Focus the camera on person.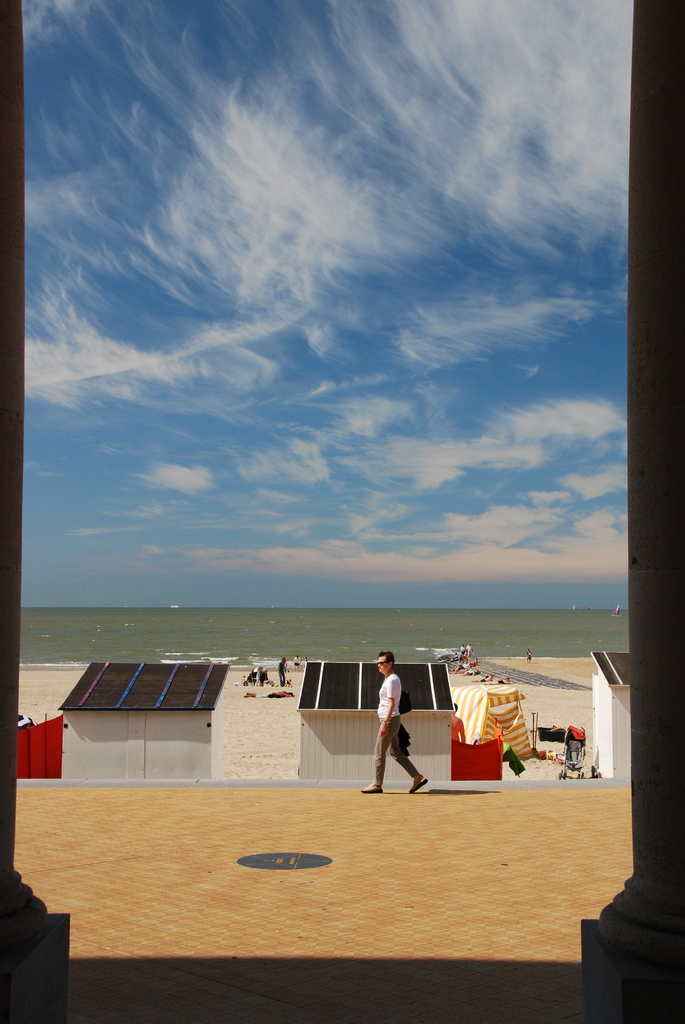
Focus region: x1=359 y1=652 x2=427 y2=794.
